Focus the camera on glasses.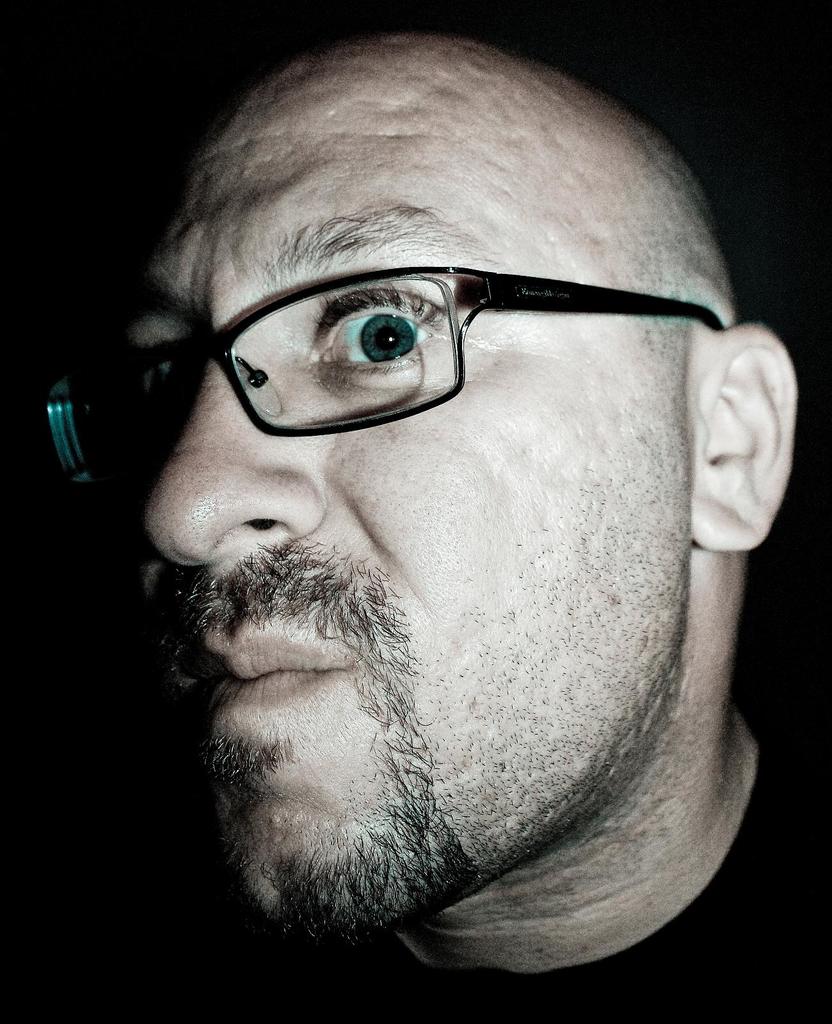
Focus region: detection(40, 262, 728, 486).
